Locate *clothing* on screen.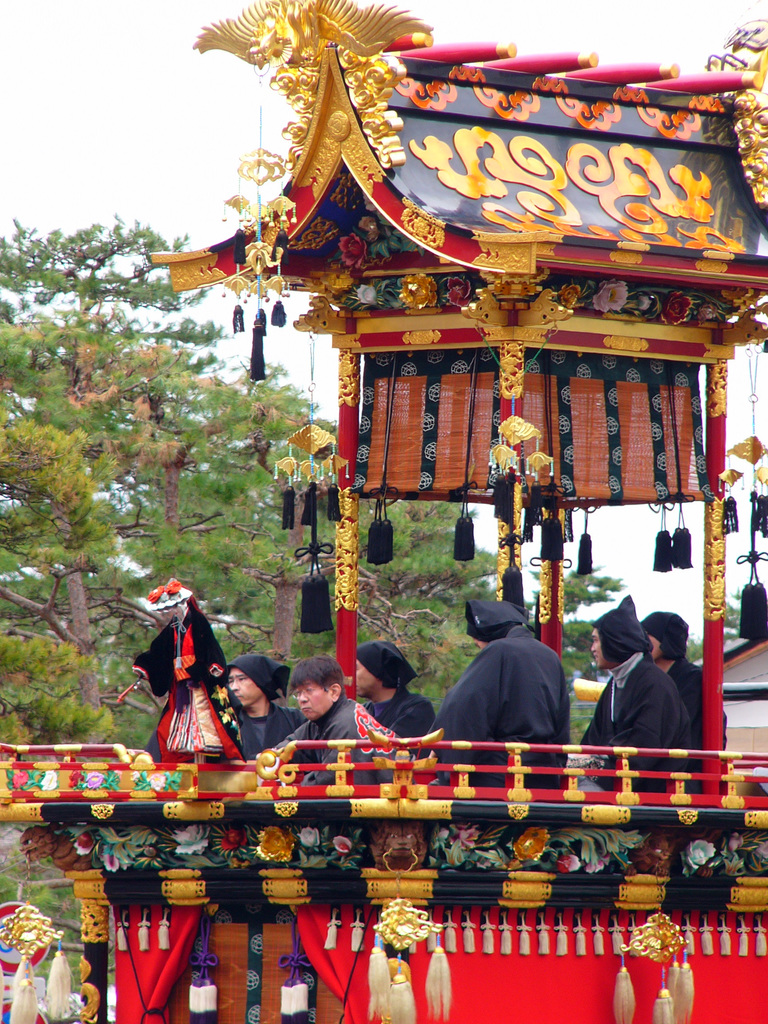
On screen at [226, 693, 315, 764].
